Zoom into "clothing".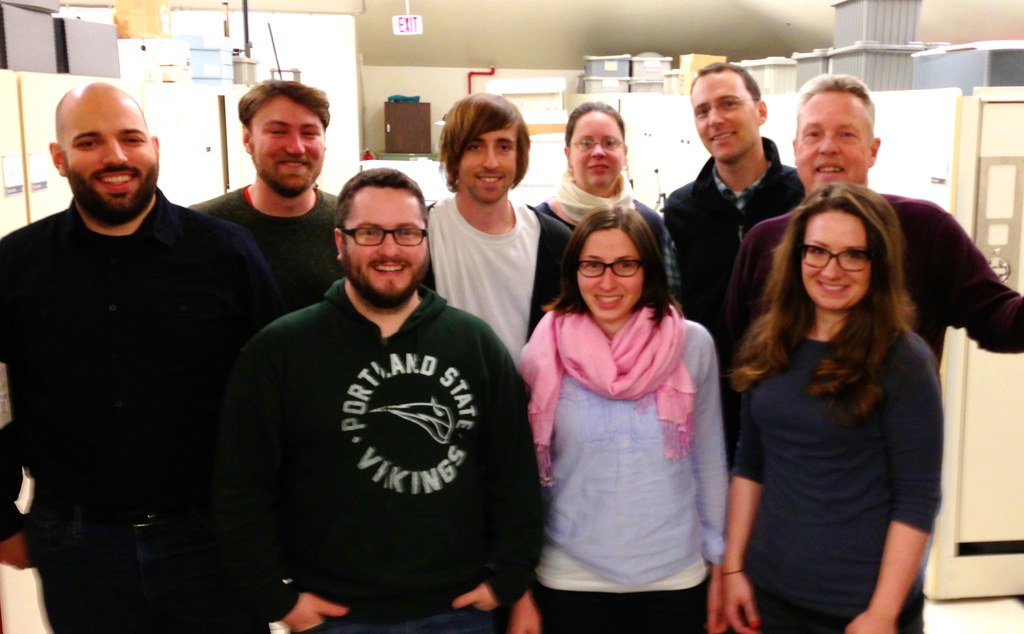
Zoom target: box(520, 293, 732, 633).
